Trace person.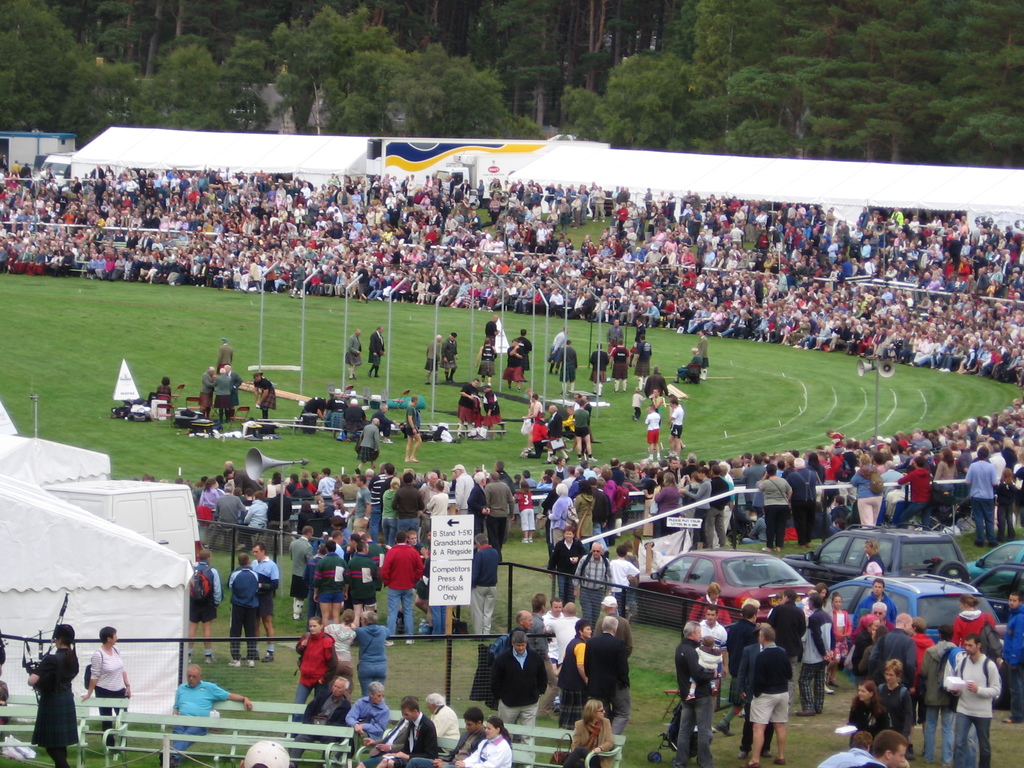
Traced to (x1=535, y1=467, x2=552, y2=488).
